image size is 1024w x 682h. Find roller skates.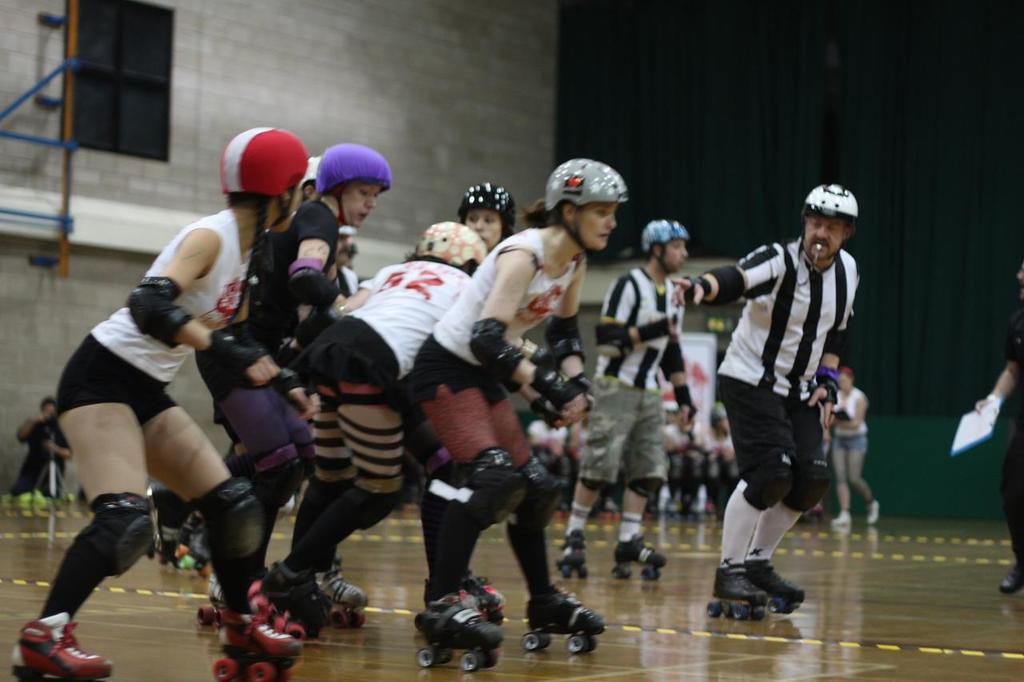
423 569 508 630.
